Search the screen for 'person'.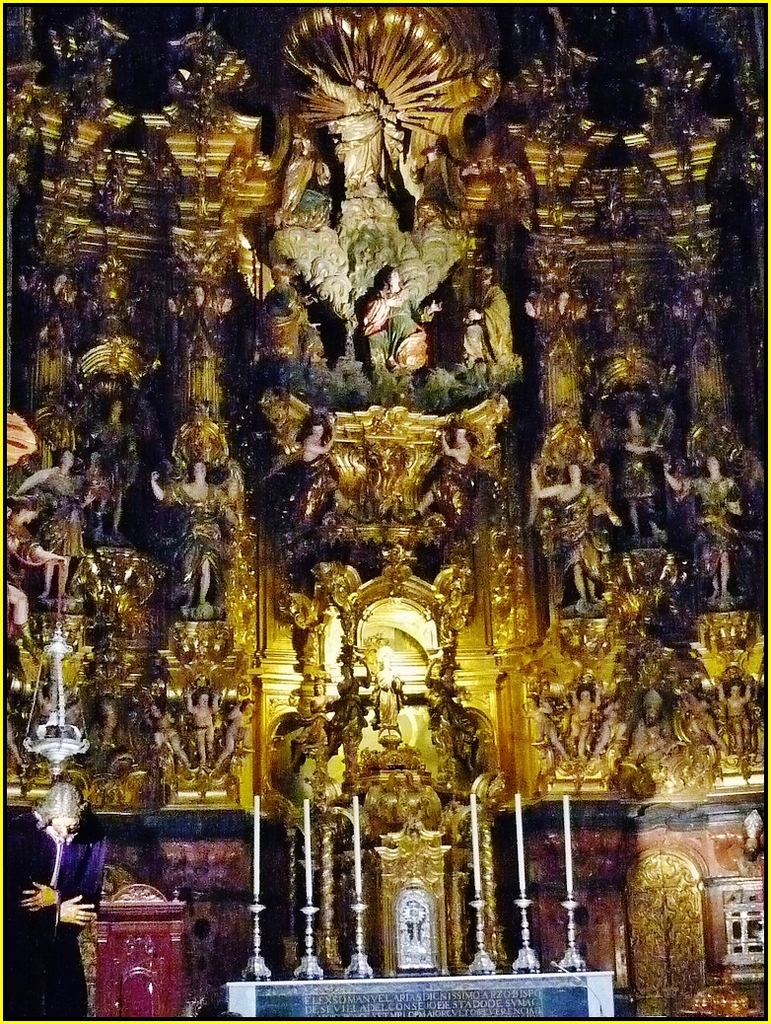
Found at locate(298, 413, 333, 472).
